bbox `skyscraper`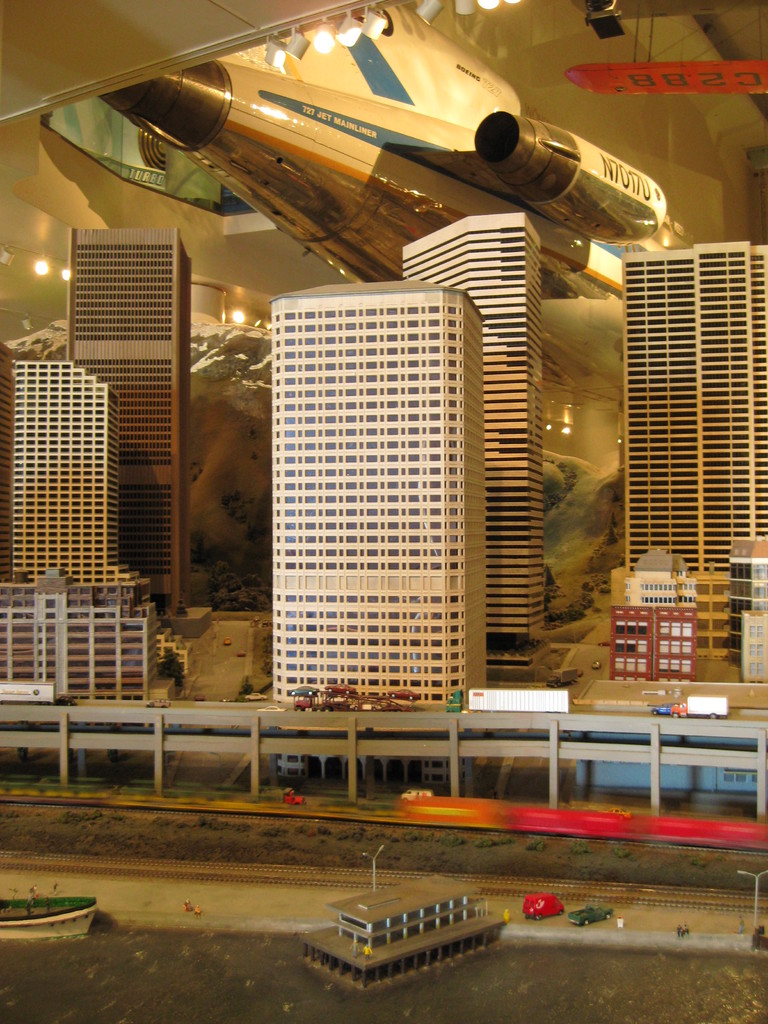
bbox=[624, 230, 767, 669]
